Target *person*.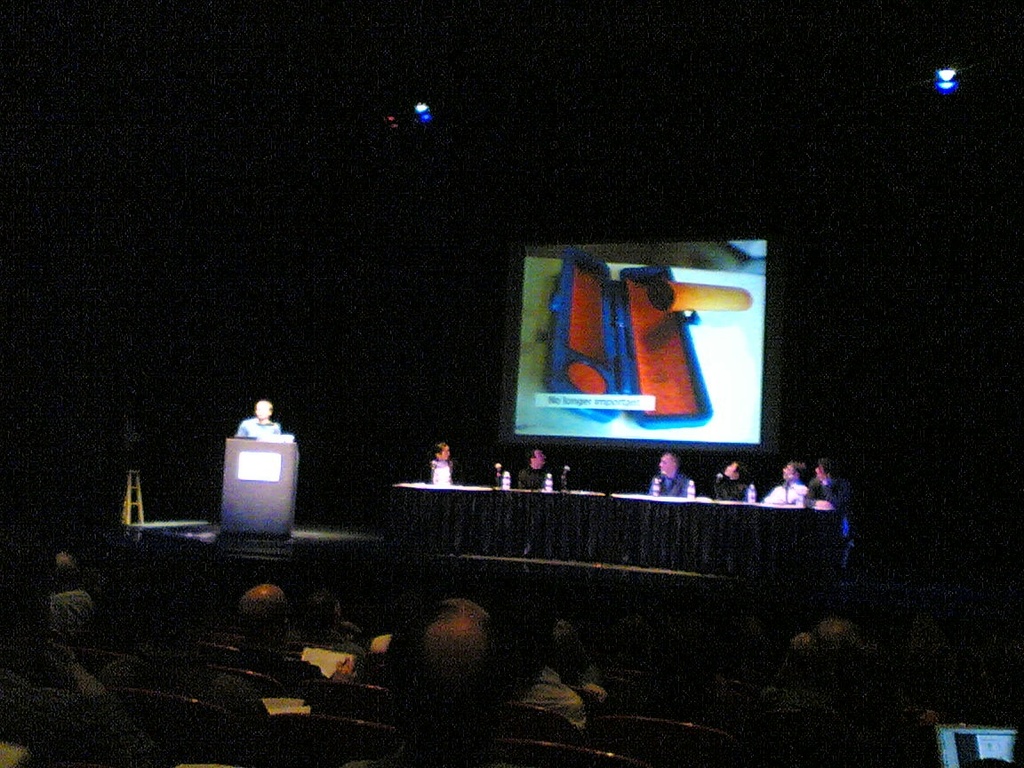
Target region: pyautogui.locateOnScreen(232, 390, 282, 443).
